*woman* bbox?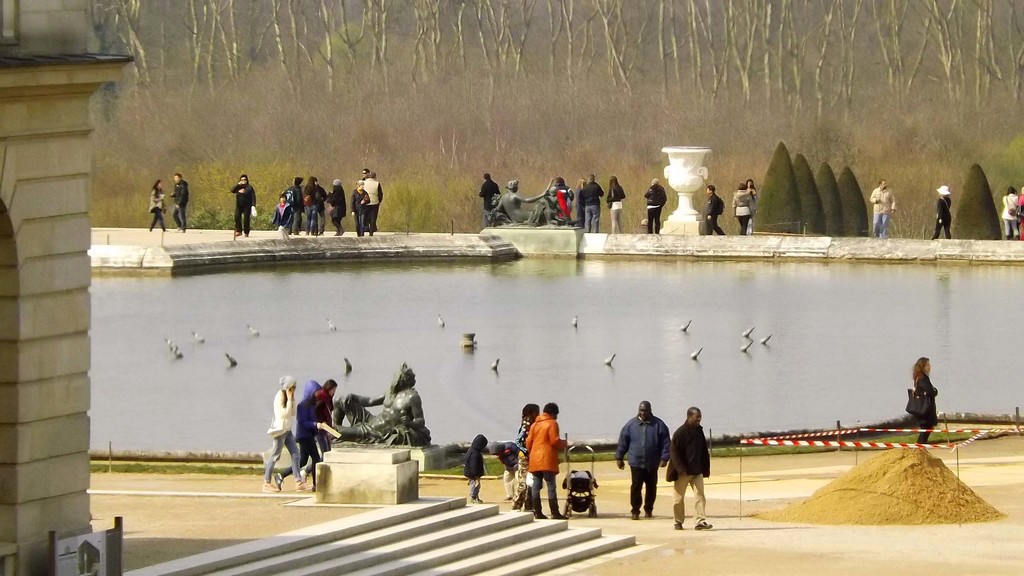
x1=509 y1=401 x2=541 y2=514
